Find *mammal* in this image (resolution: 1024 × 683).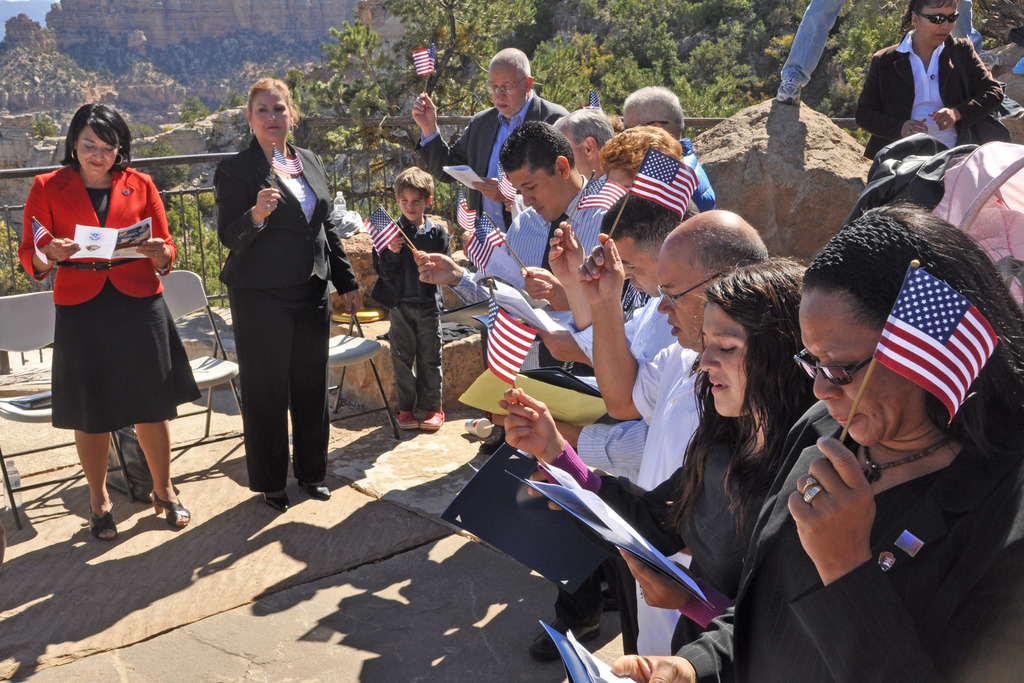
x1=553 y1=104 x2=609 y2=182.
